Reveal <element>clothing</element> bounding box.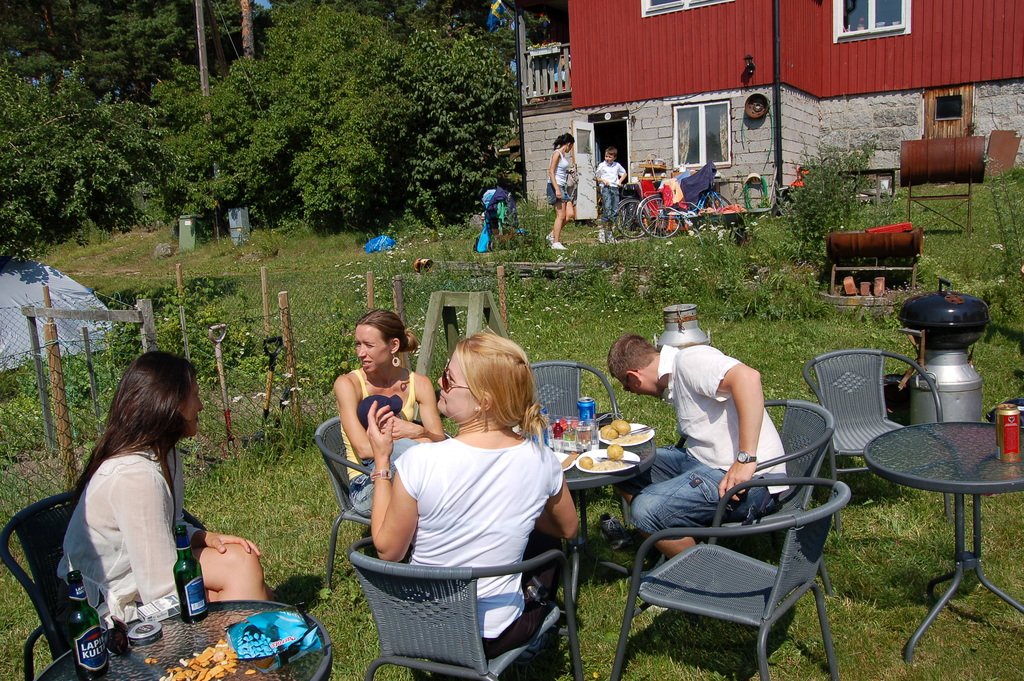
Revealed: region(666, 181, 700, 222).
